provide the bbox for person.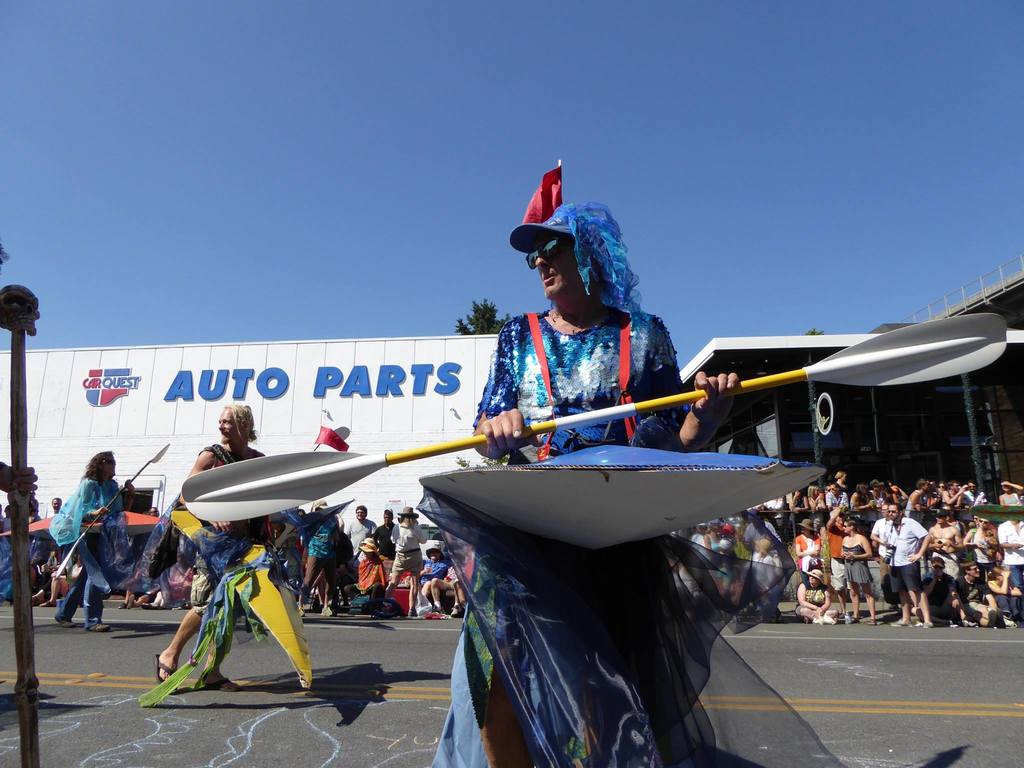
{"left": 152, "top": 393, "right": 301, "bottom": 705}.
